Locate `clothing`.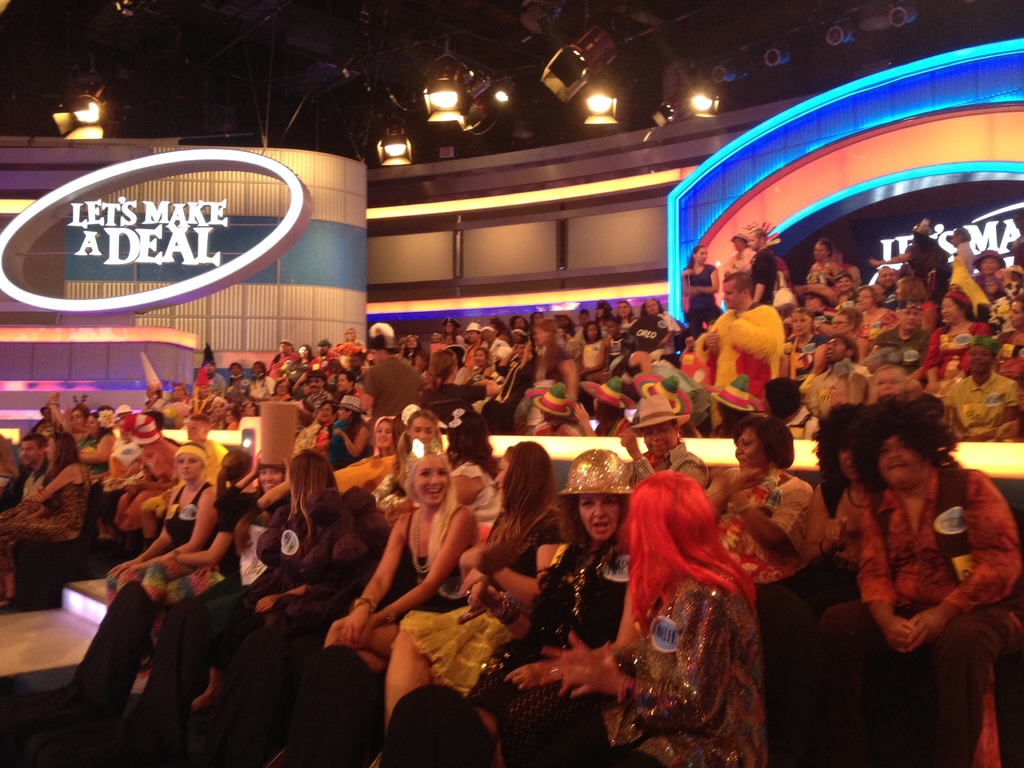
Bounding box: x1=685, y1=266, x2=721, y2=314.
